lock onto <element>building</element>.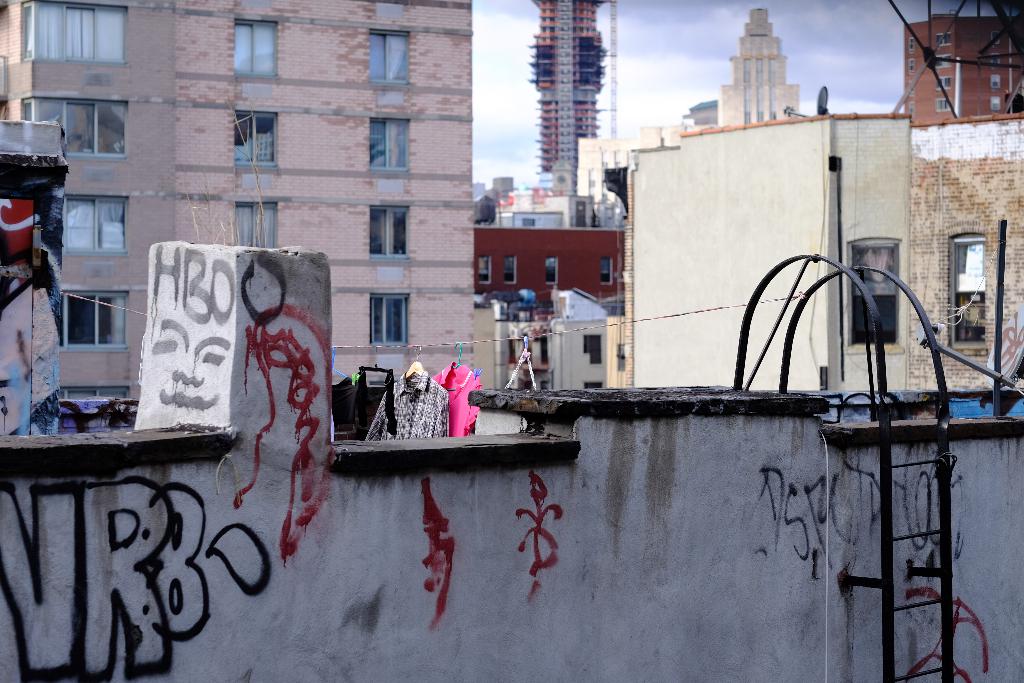
Locked: <bbox>900, 14, 1023, 124</bbox>.
